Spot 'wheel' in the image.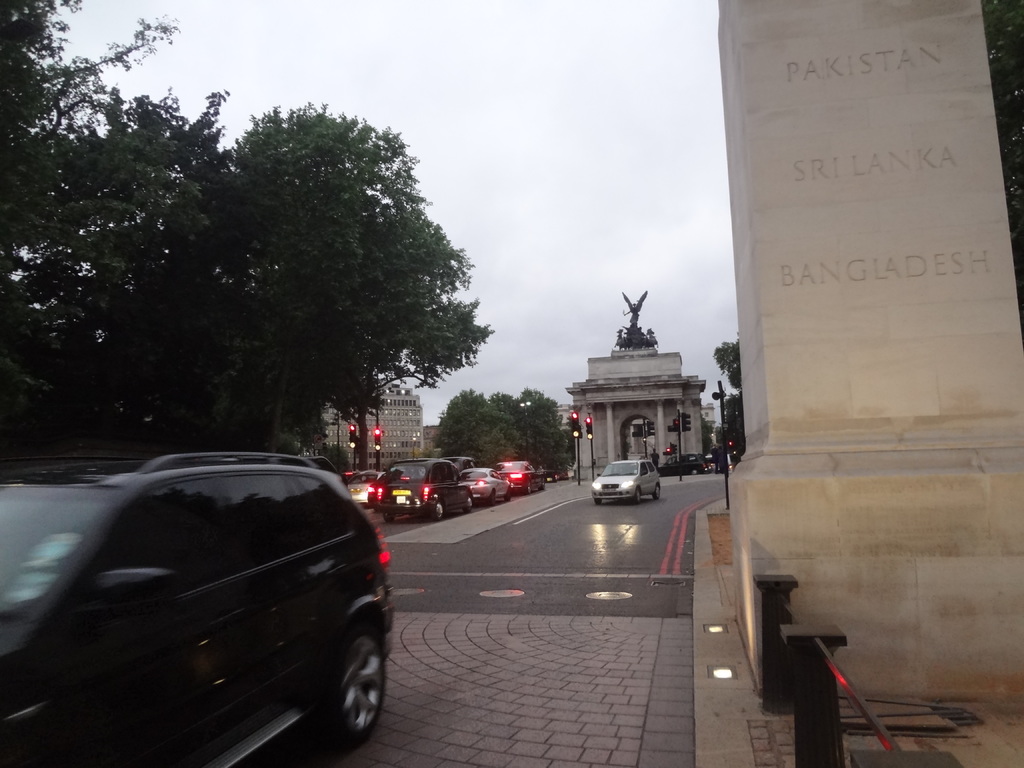
'wheel' found at [x1=467, y1=498, x2=472, y2=514].
